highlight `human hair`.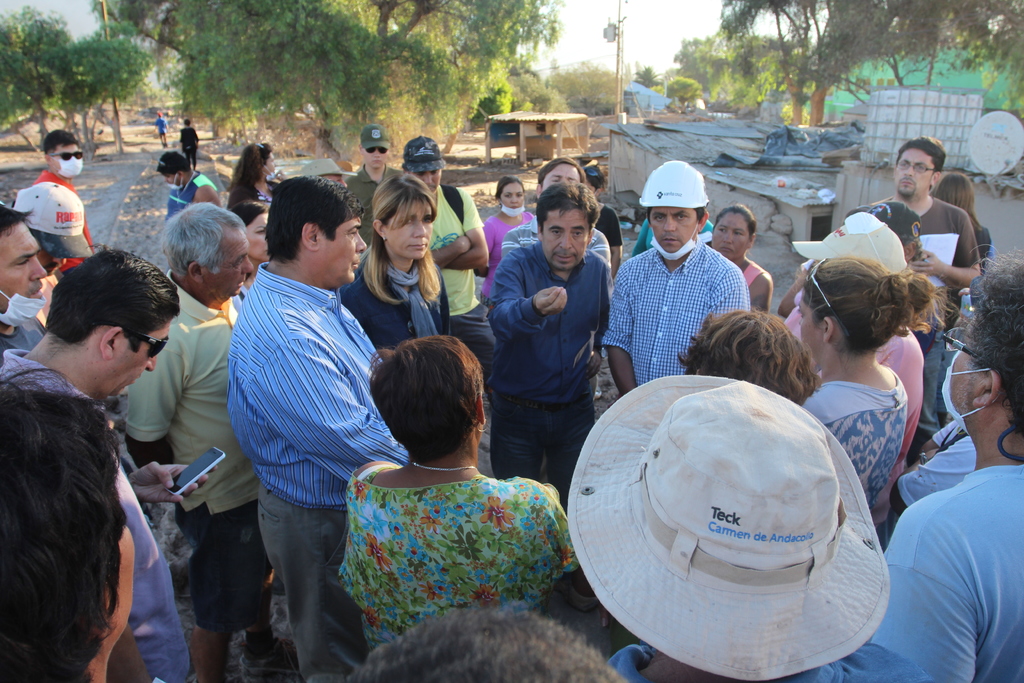
Highlighted region: (157,151,192,179).
